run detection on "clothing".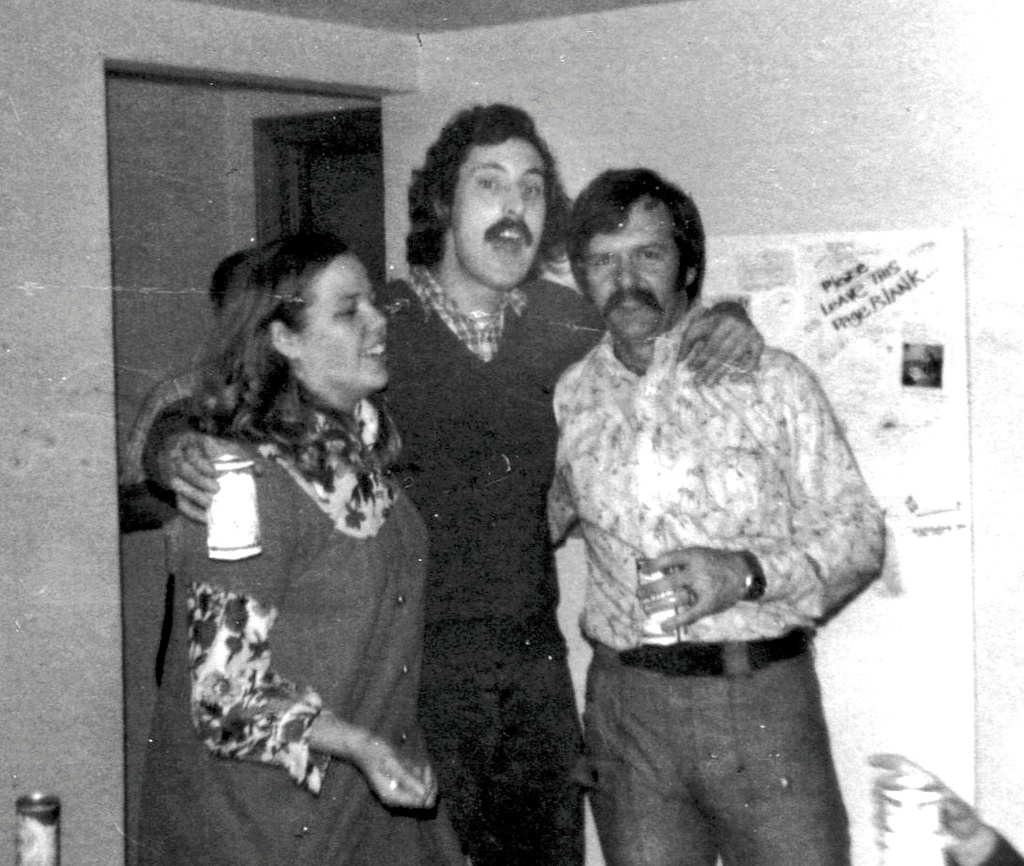
Result: 368,264,608,865.
